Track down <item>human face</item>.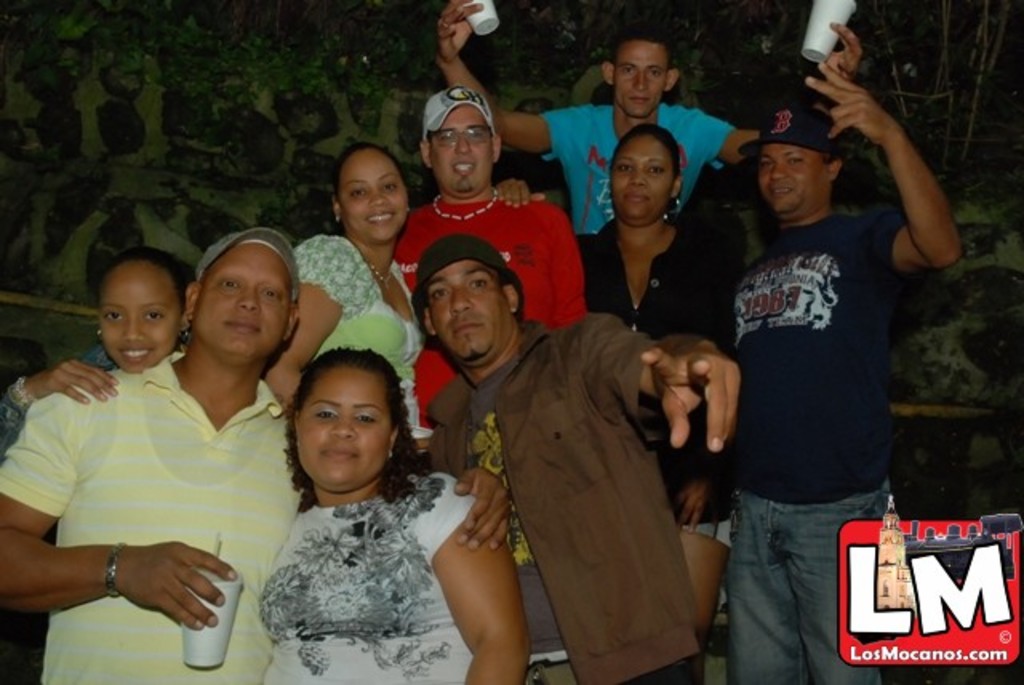
Tracked to 434:102:493:194.
